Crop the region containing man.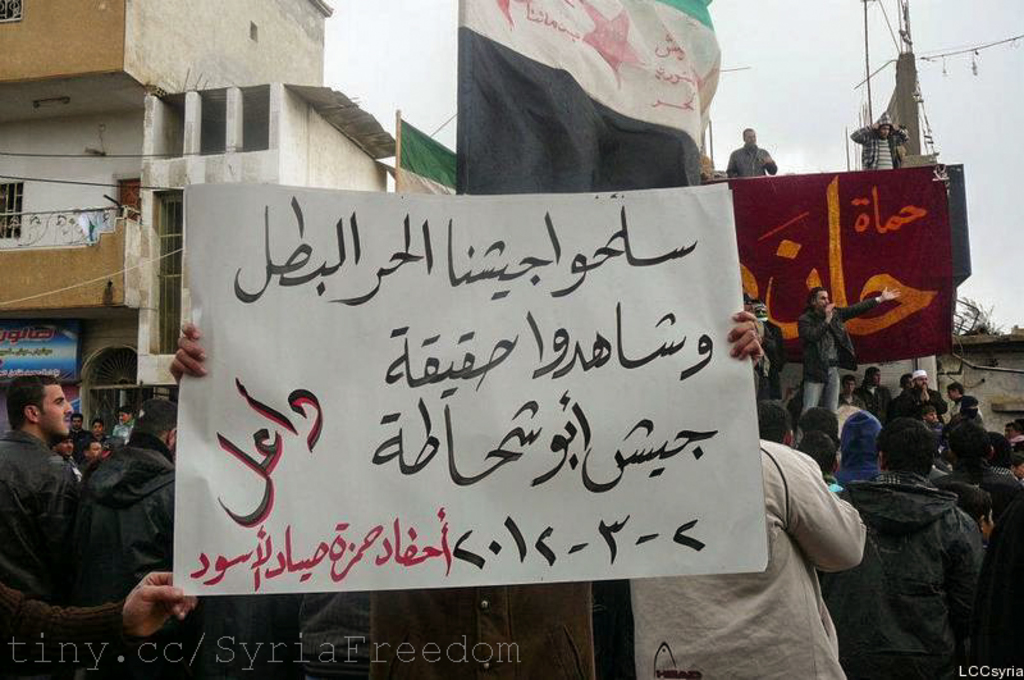
Crop region: rect(896, 373, 960, 435).
